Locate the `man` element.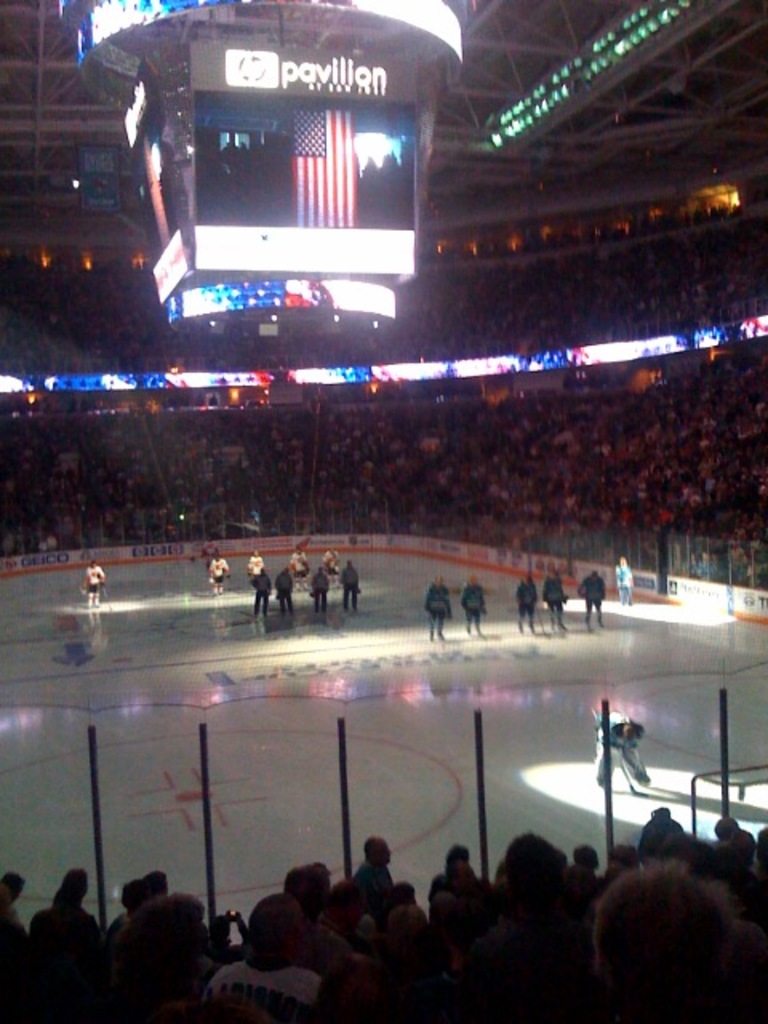
Element bbox: x1=272, y1=568, x2=299, y2=621.
